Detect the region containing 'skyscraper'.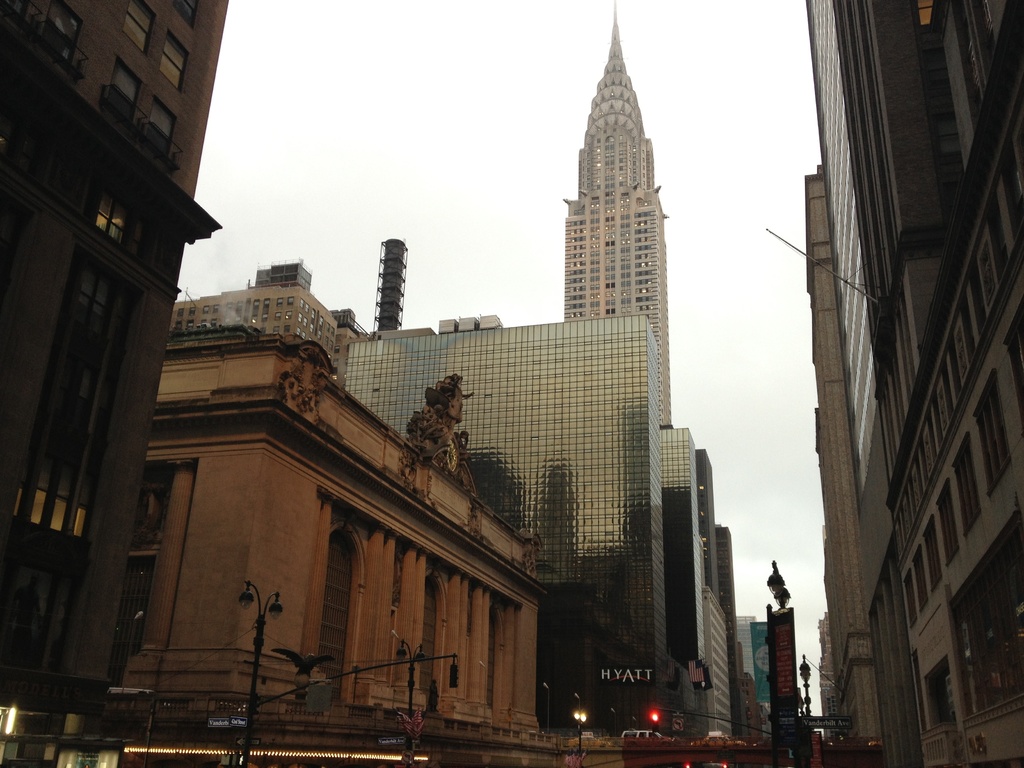
Rect(172, 261, 363, 380).
